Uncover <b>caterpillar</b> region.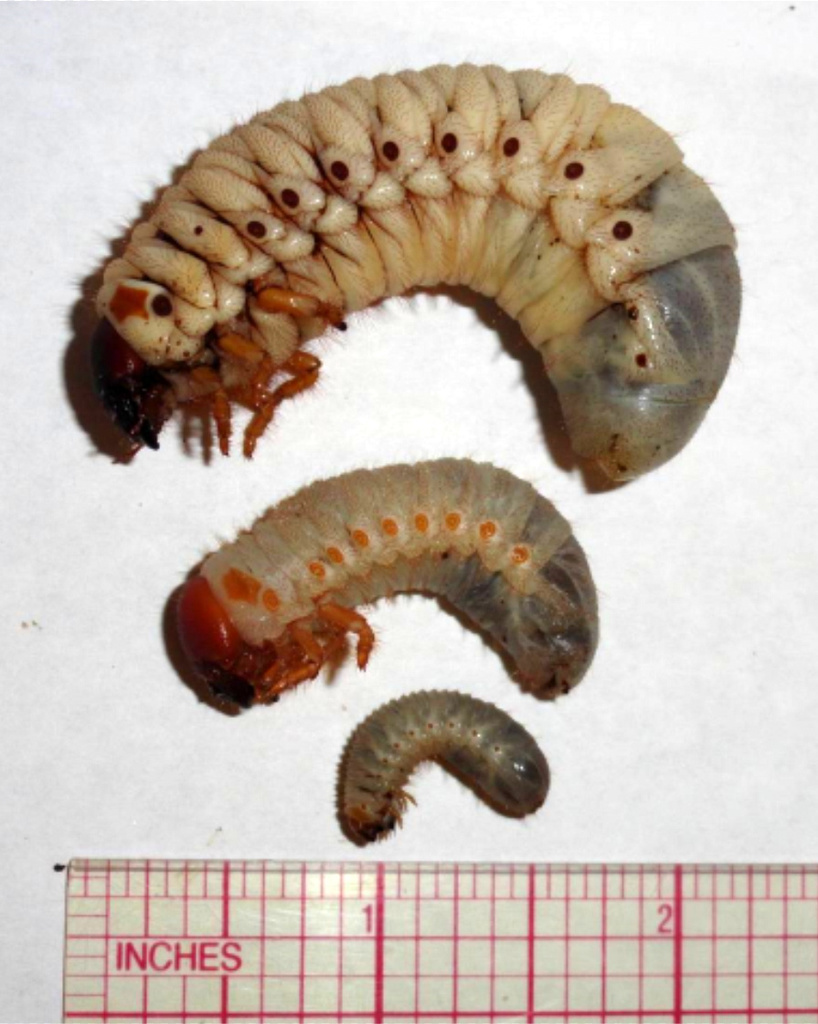
Uncovered: [158, 450, 600, 723].
